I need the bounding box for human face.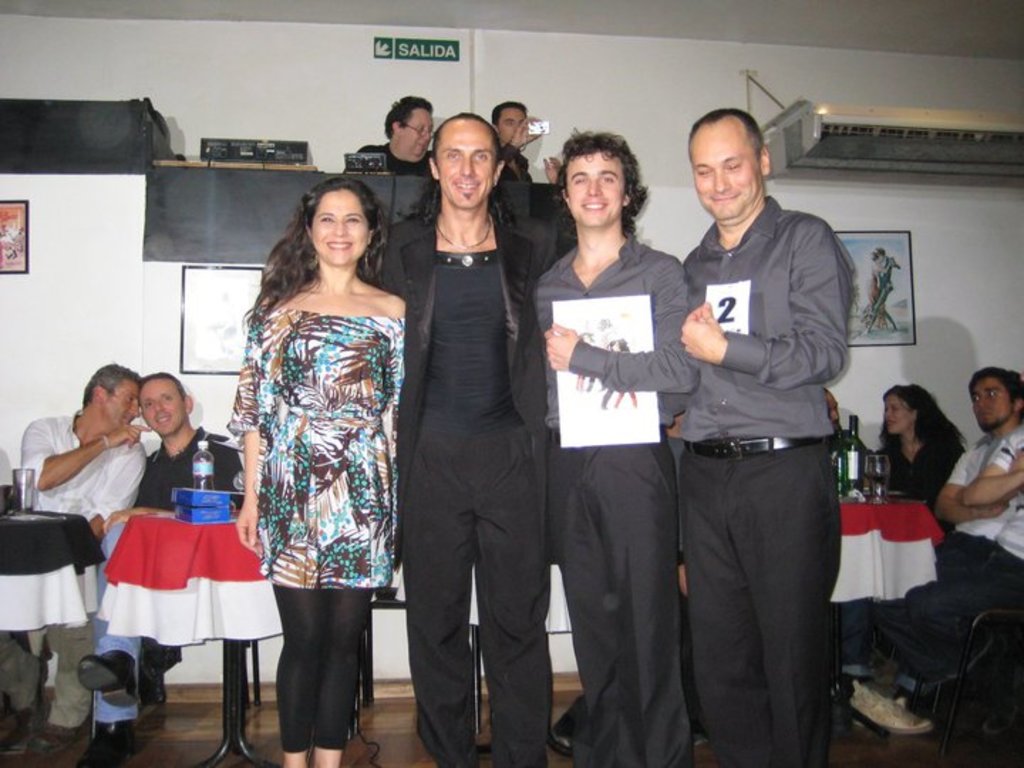
Here it is: x1=402 y1=102 x2=432 y2=158.
